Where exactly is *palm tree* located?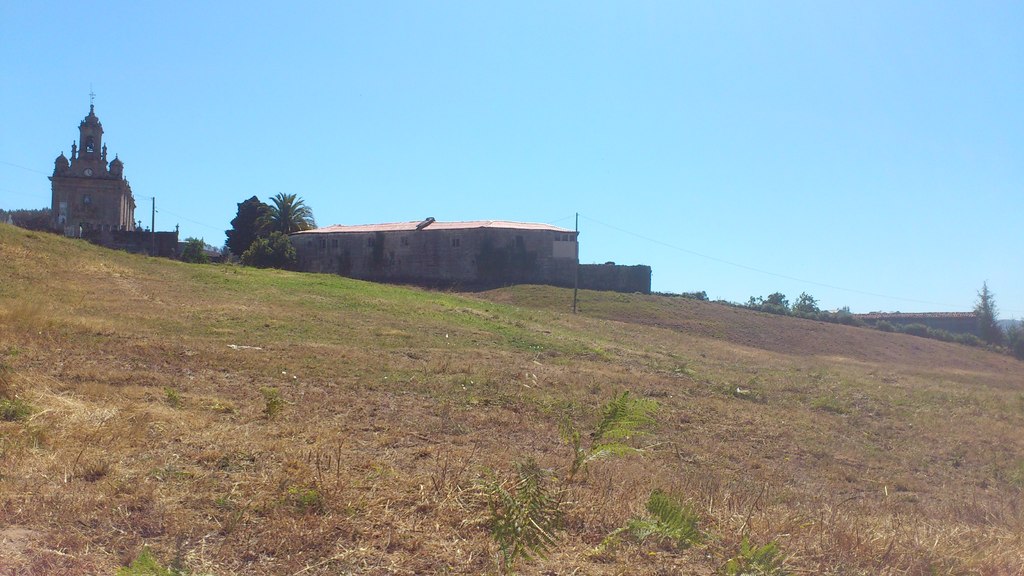
Its bounding box is <bbox>250, 188, 317, 238</bbox>.
